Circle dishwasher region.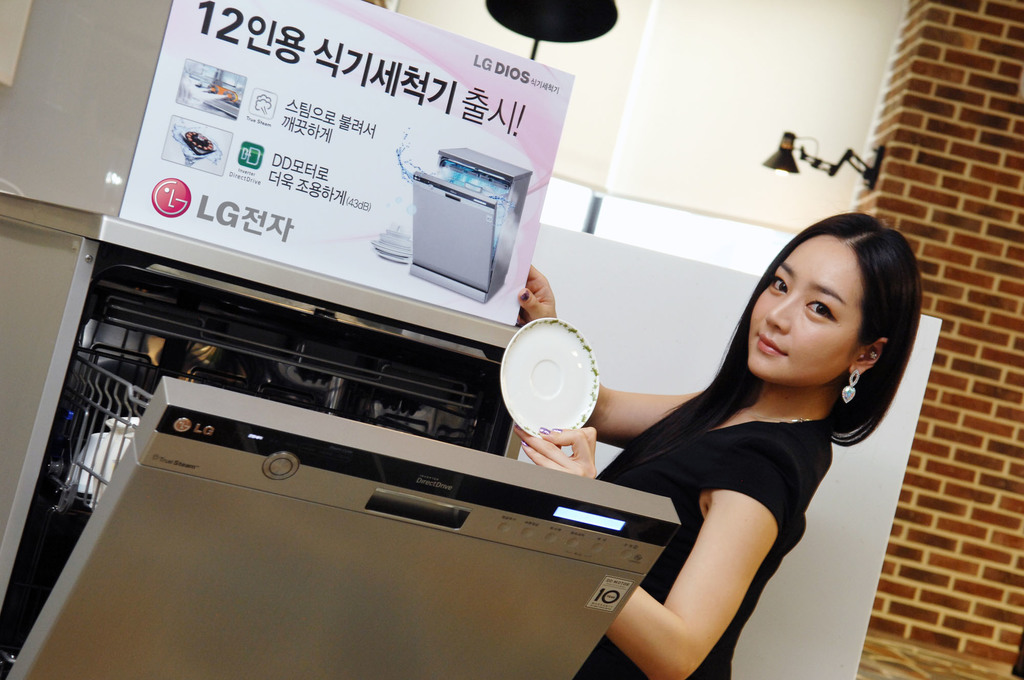
Region: pyautogui.locateOnScreen(58, 161, 733, 645).
